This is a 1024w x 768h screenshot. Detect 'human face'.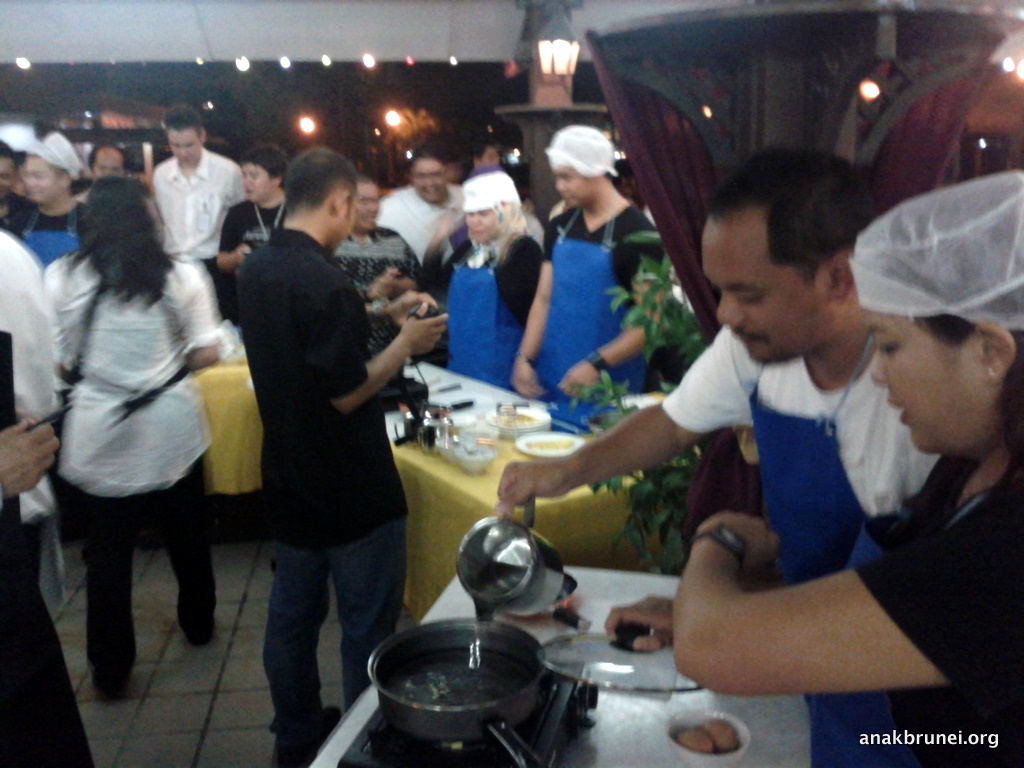
(left=408, top=151, right=445, bottom=197).
